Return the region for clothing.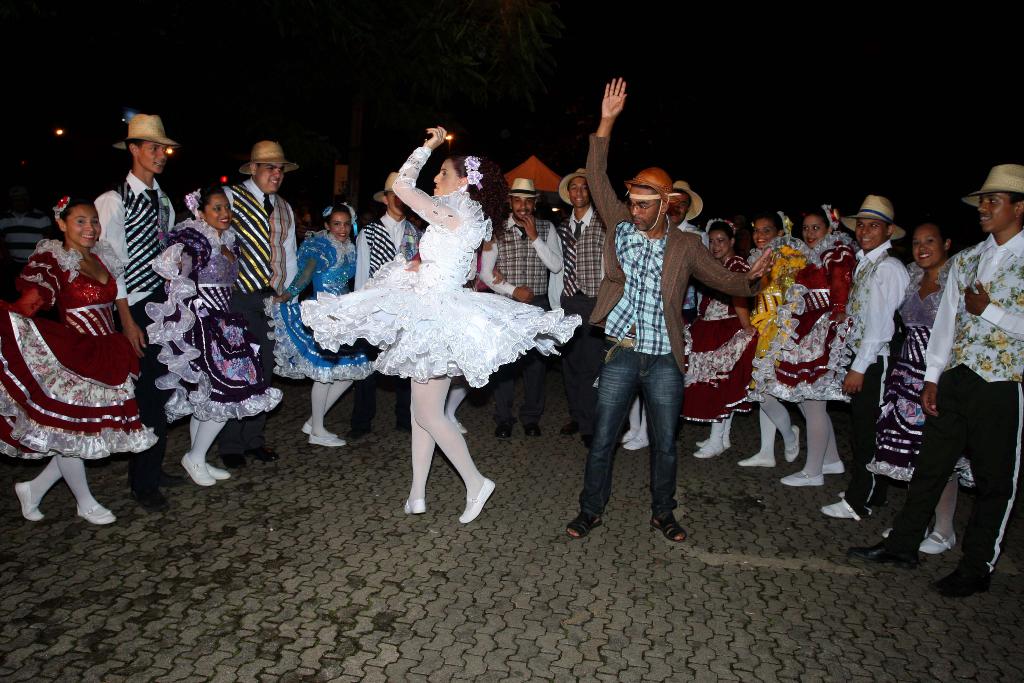
locate(222, 179, 300, 456).
